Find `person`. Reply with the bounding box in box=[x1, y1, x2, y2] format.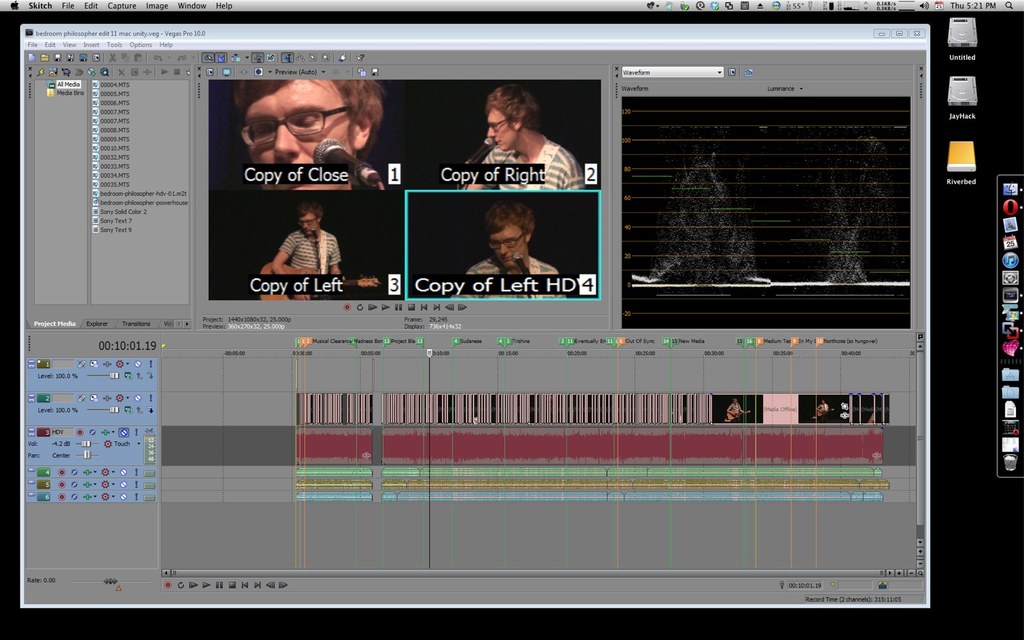
box=[229, 76, 385, 186].
